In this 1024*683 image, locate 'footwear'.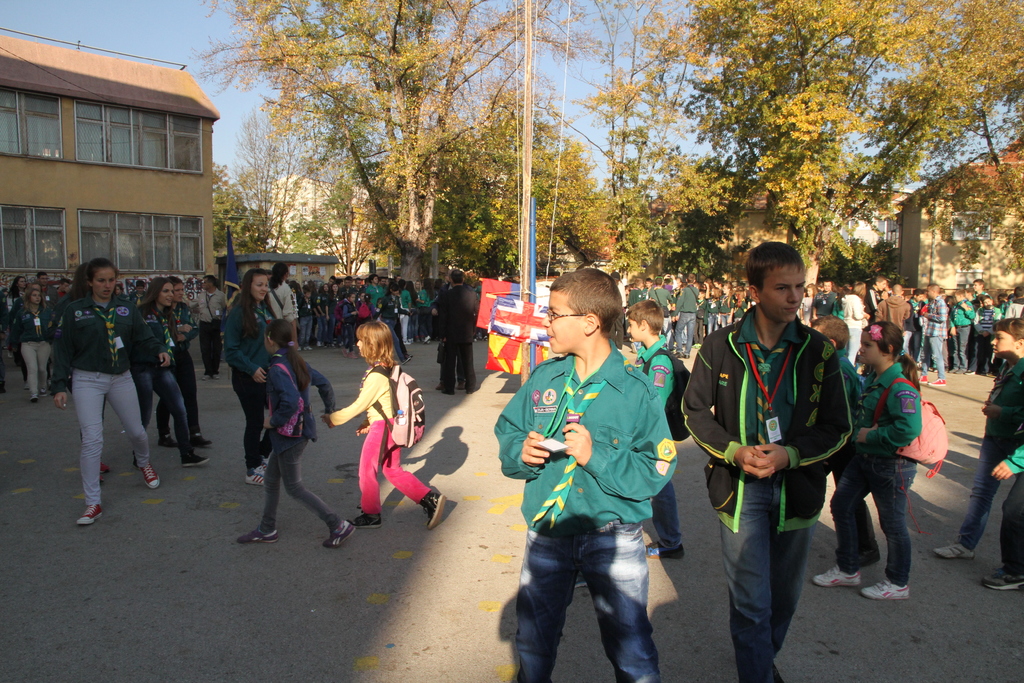
Bounding box: bbox=(351, 509, 392, 528).
